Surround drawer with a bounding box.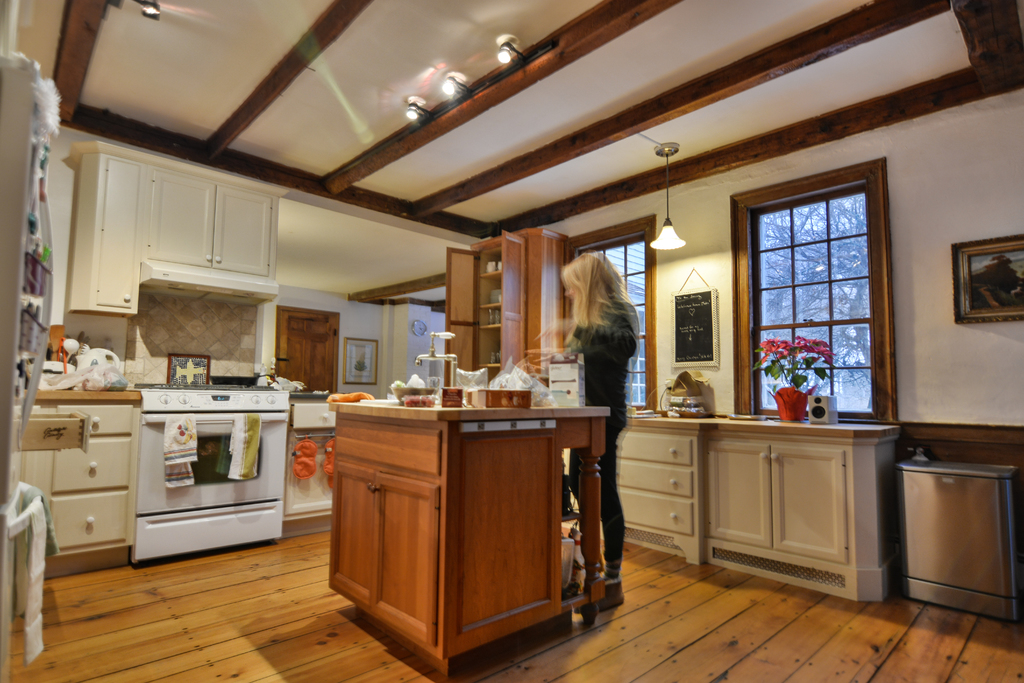
Rect(291, 402, 337, 432).
